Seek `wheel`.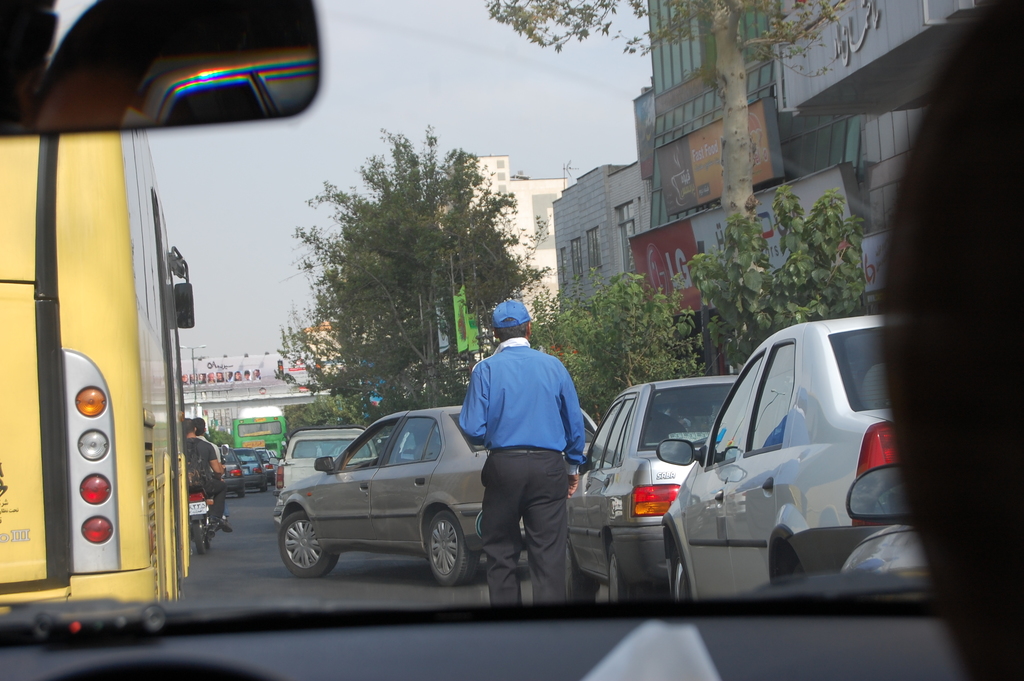
select_region(239, 491, 245, 496).
